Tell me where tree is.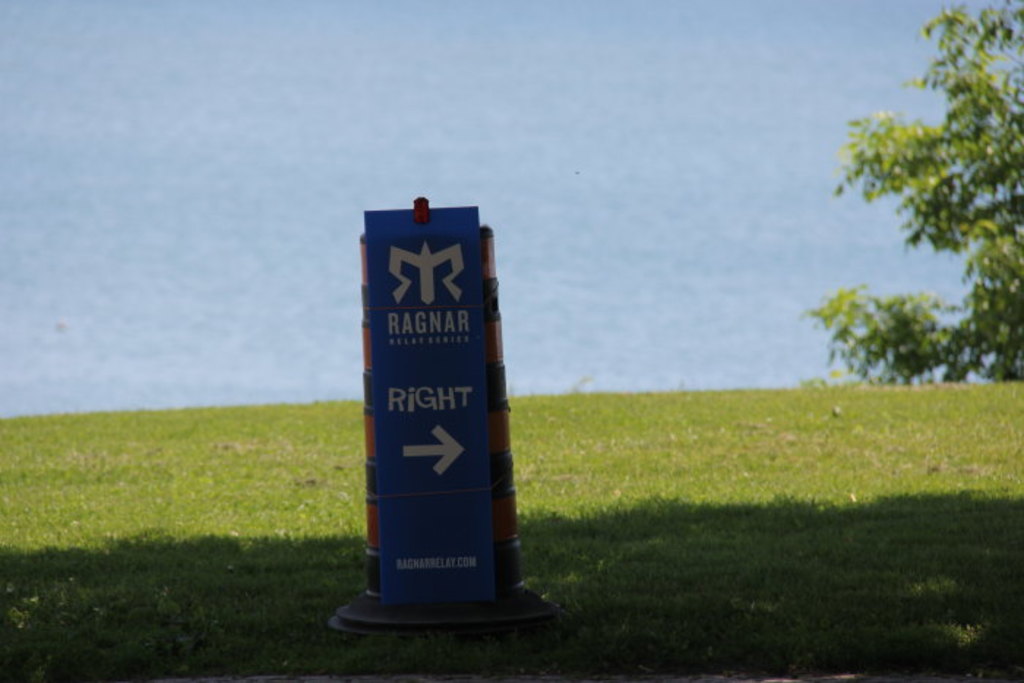
tree is at x1=799, y1=38, x2=1008, y2=418.
